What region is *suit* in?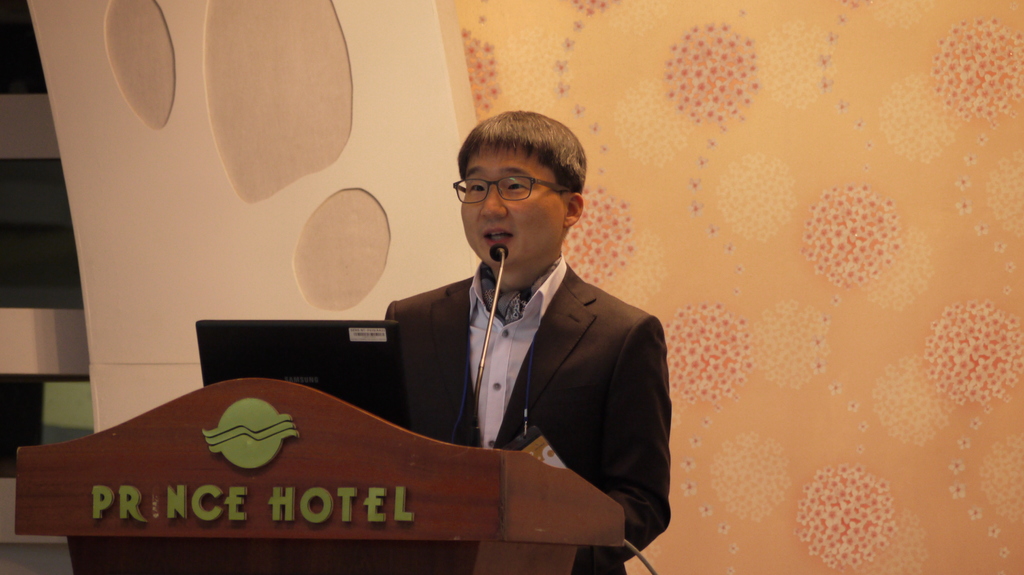
<region>356, 184, 674, 535</region>.
